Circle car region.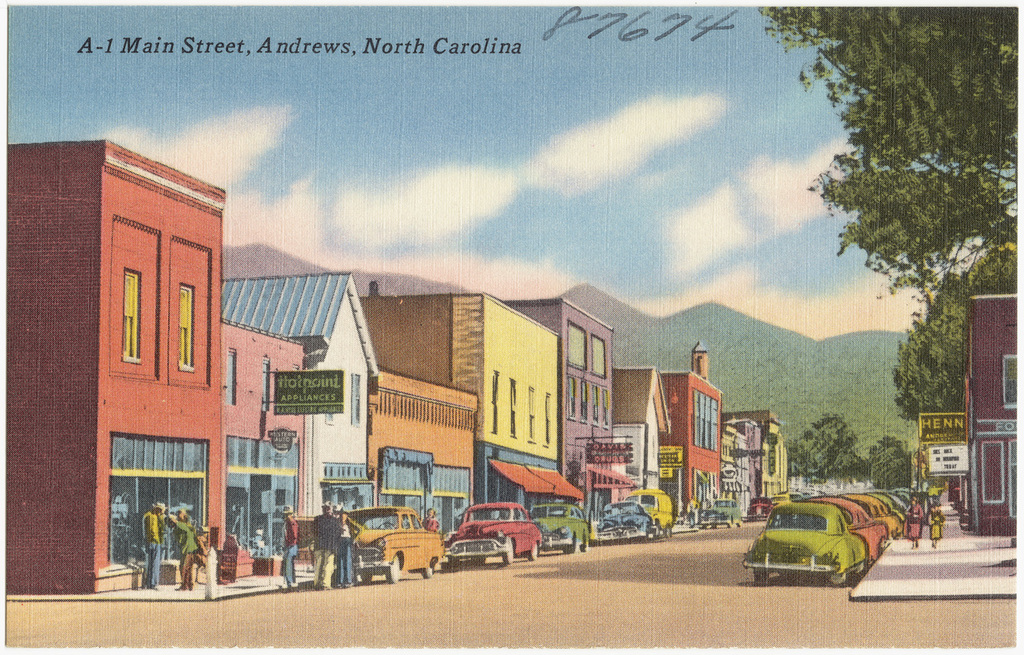
Region: pyautogui.locateOnScreen(526, 501, 591, 553).
